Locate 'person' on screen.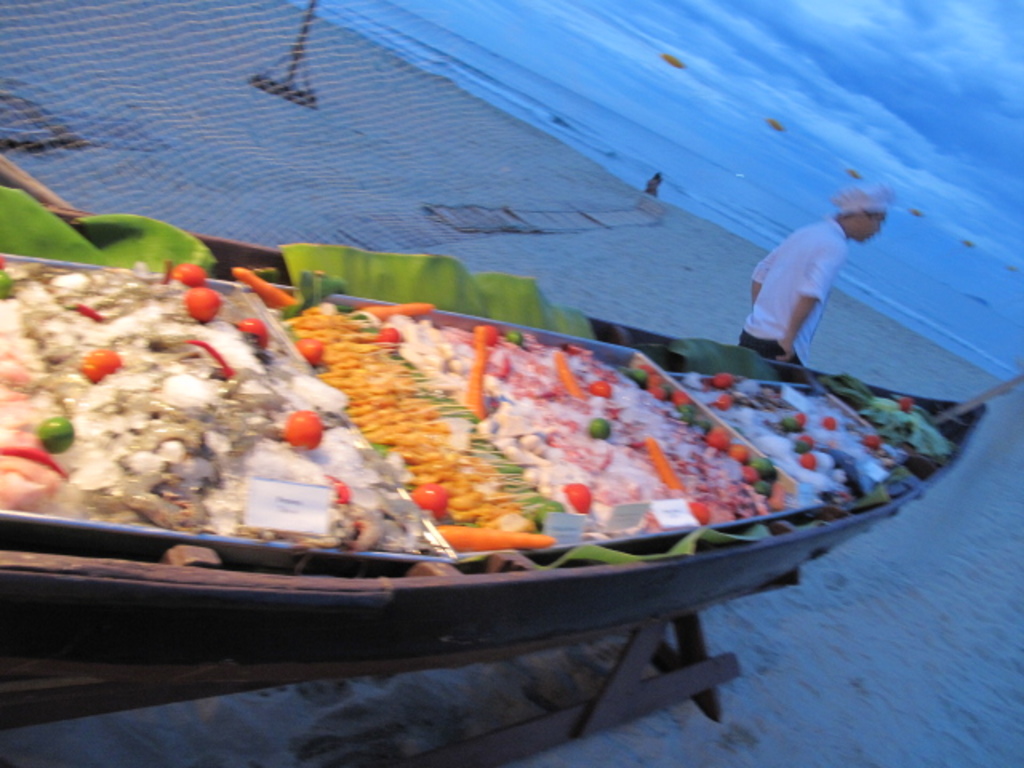
On screen at 645 170 662 197.
